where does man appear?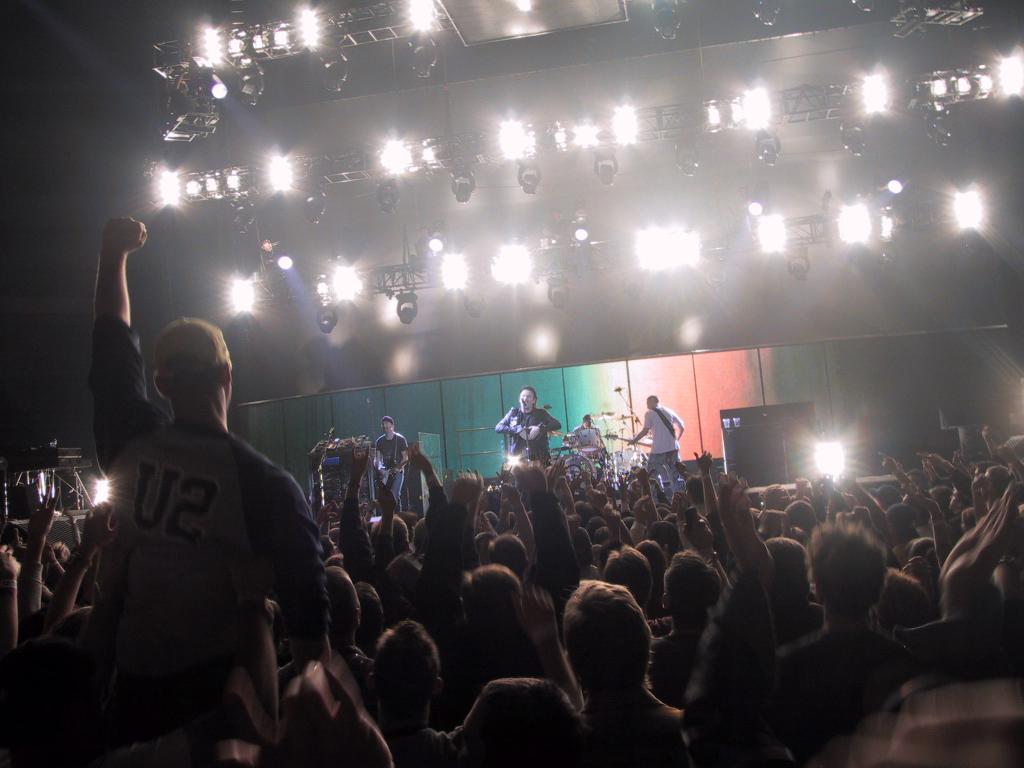
Appears at select_region(492, 384, 567, 462).
